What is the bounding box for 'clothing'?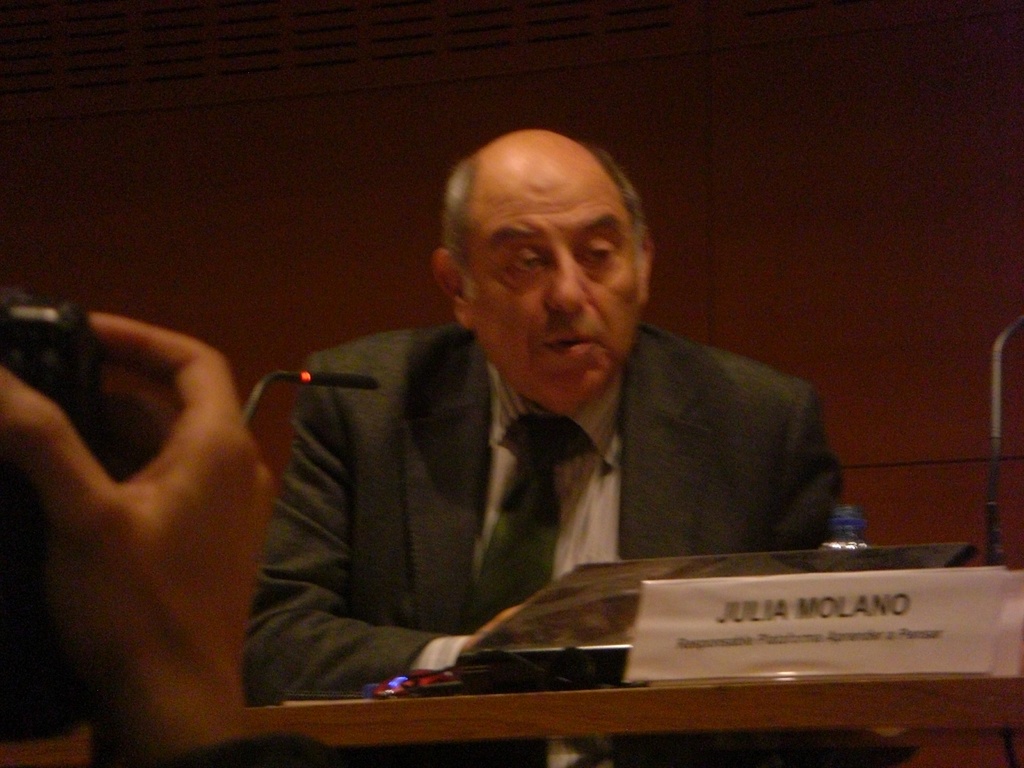
box=[255, 281, 880, 657].
